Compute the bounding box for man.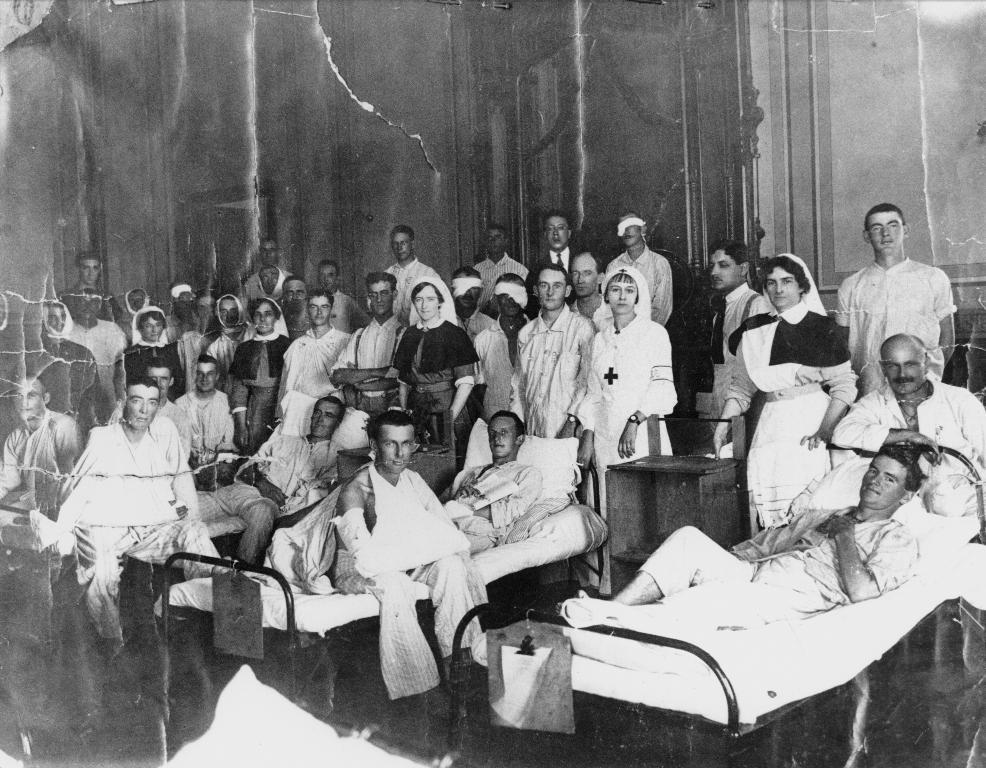
bbox(476, 220, 524, 309).
